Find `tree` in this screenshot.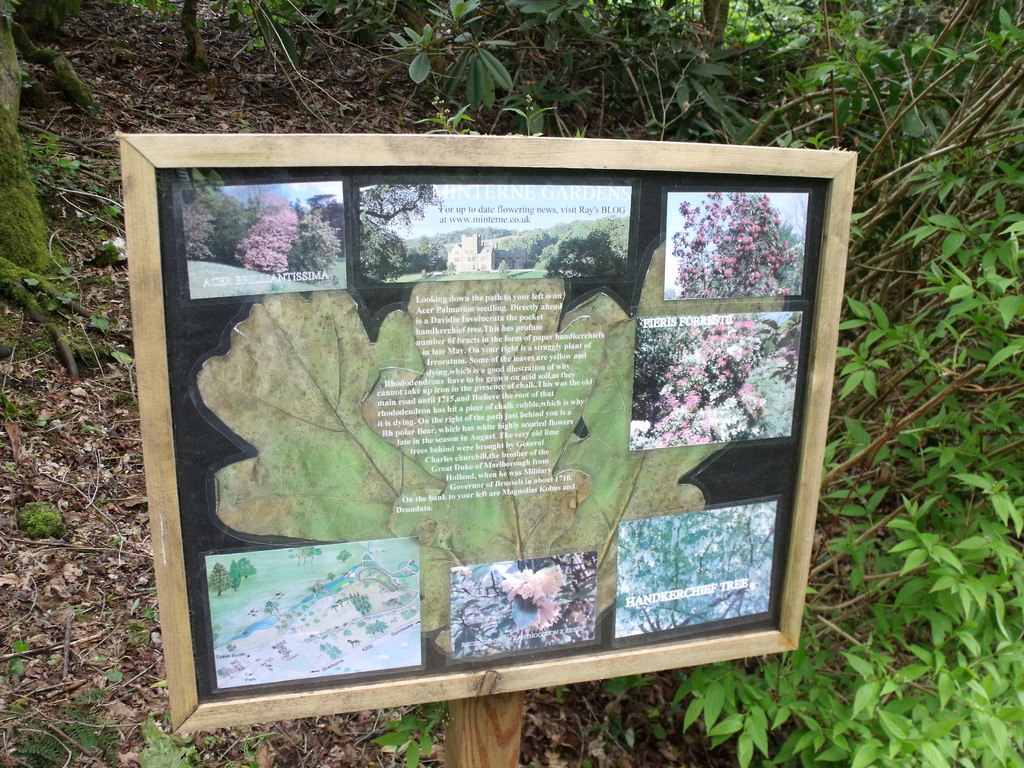
The bounding box for `tree` is locate(263, 607, 278, 616).
